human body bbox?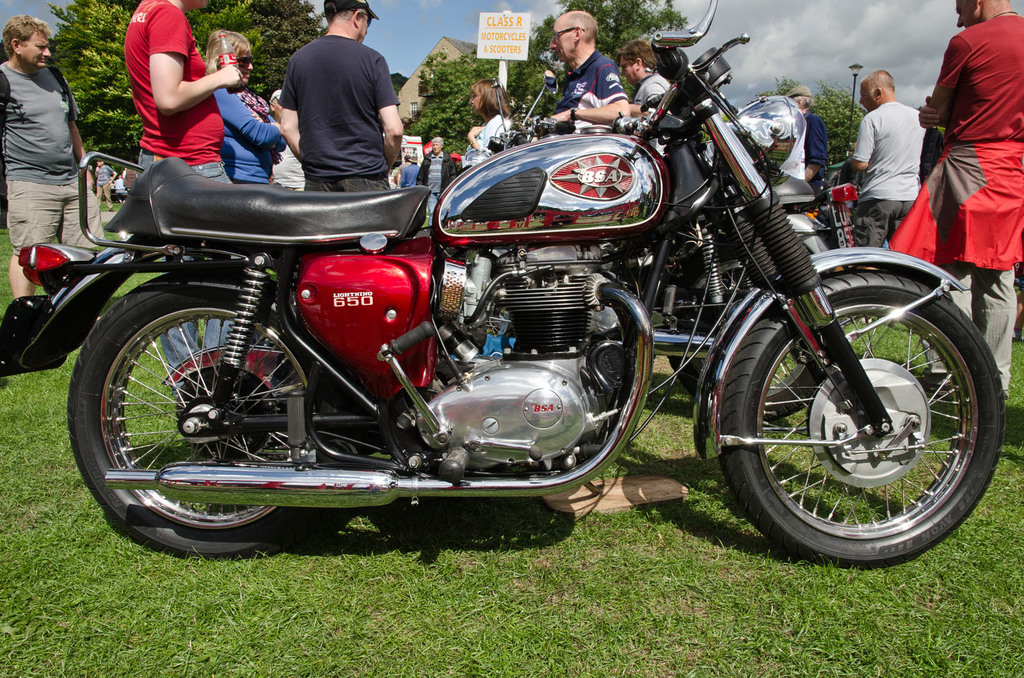
pyautogui.locateOnScreen(847, 65, 936, 255)
